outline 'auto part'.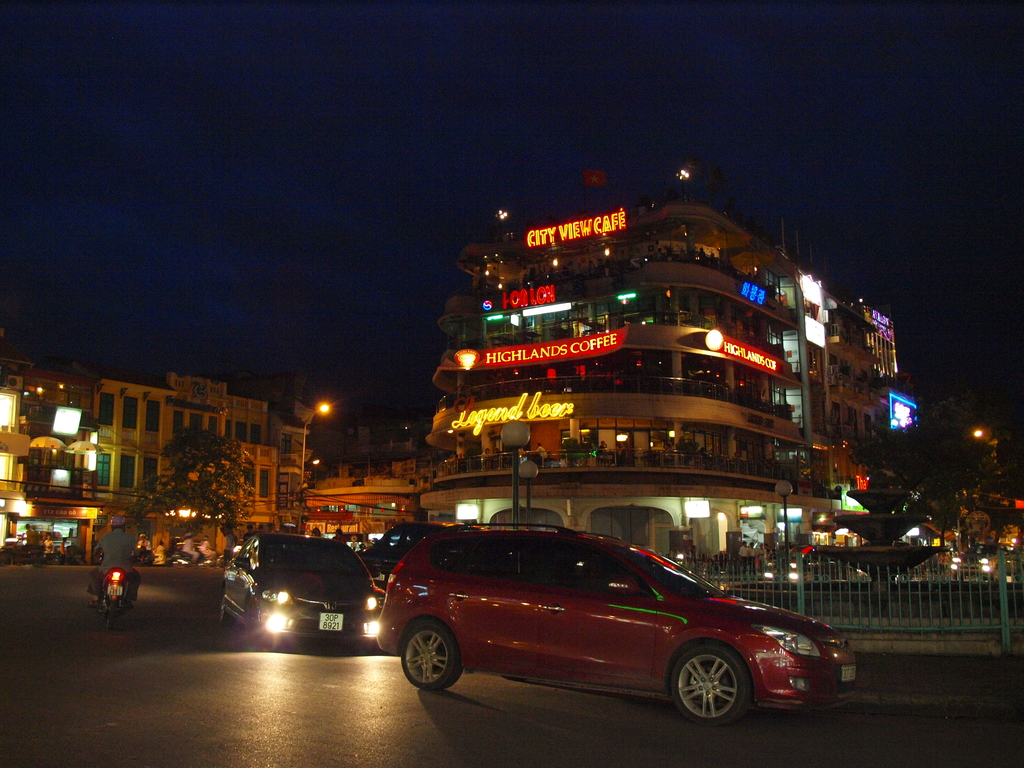
Outline: BBox(674, 644, 754, 726).
